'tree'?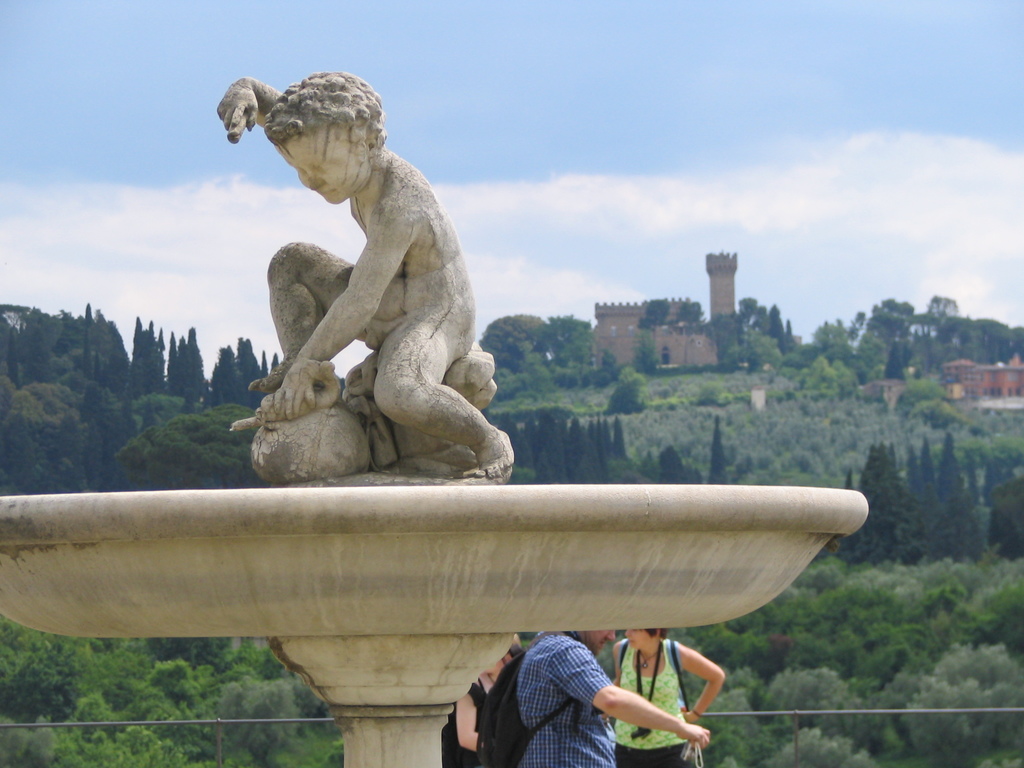
{"x1": 0, "y1": 299, "x2": 269, "y2": 490}
